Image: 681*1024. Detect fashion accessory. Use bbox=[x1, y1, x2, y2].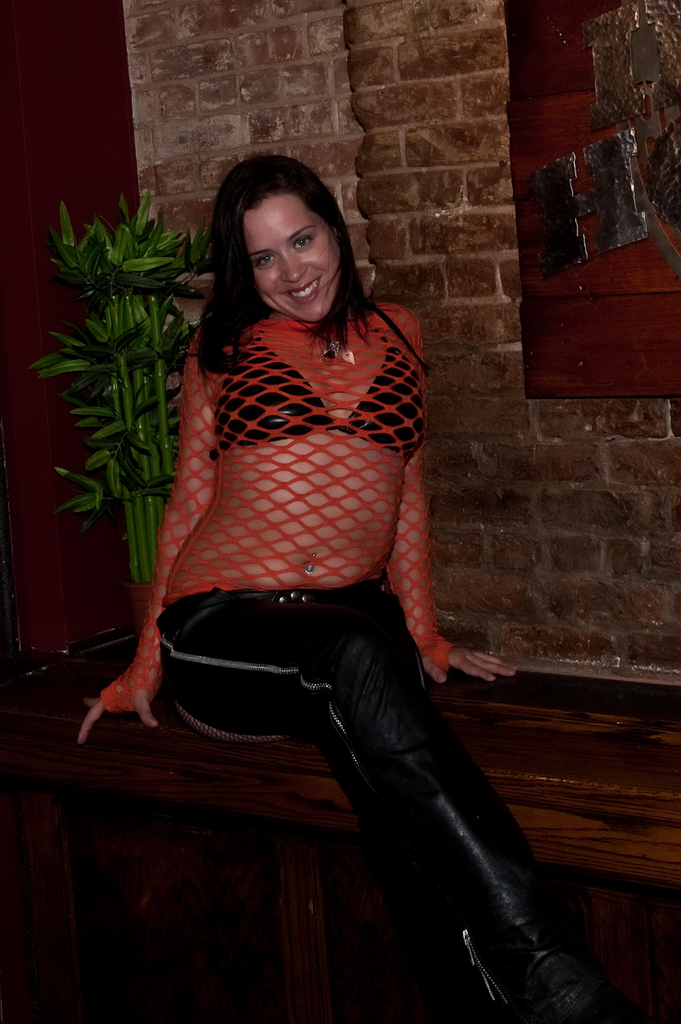
bbox=[303, 323, 356, 371].
